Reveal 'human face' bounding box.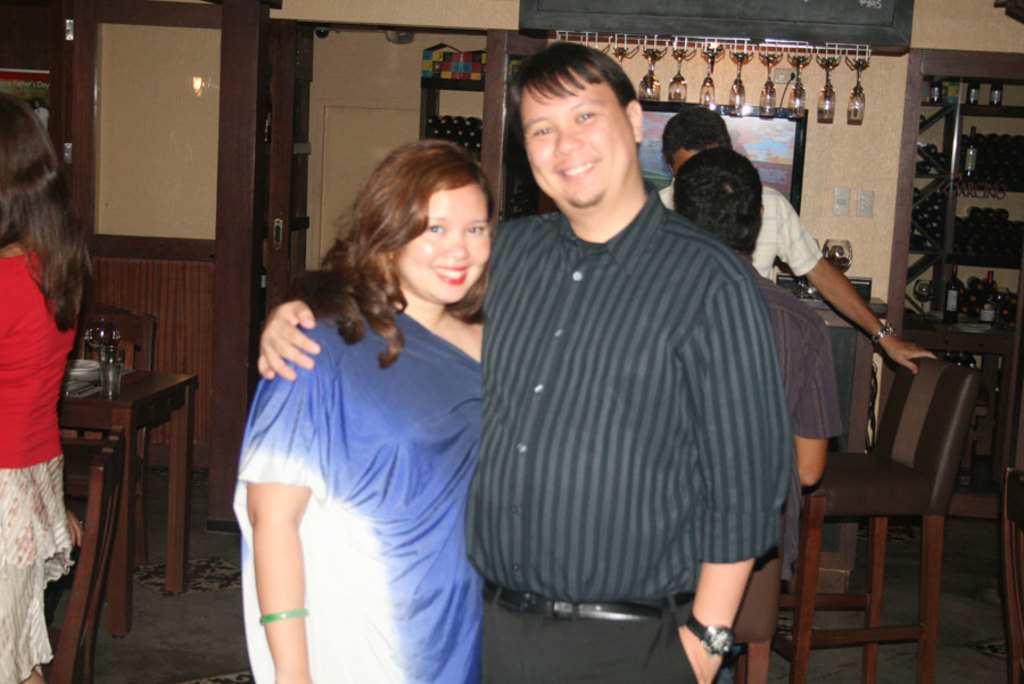
Revealed: [x1=395, y1=181, x2=489, y2=300].
